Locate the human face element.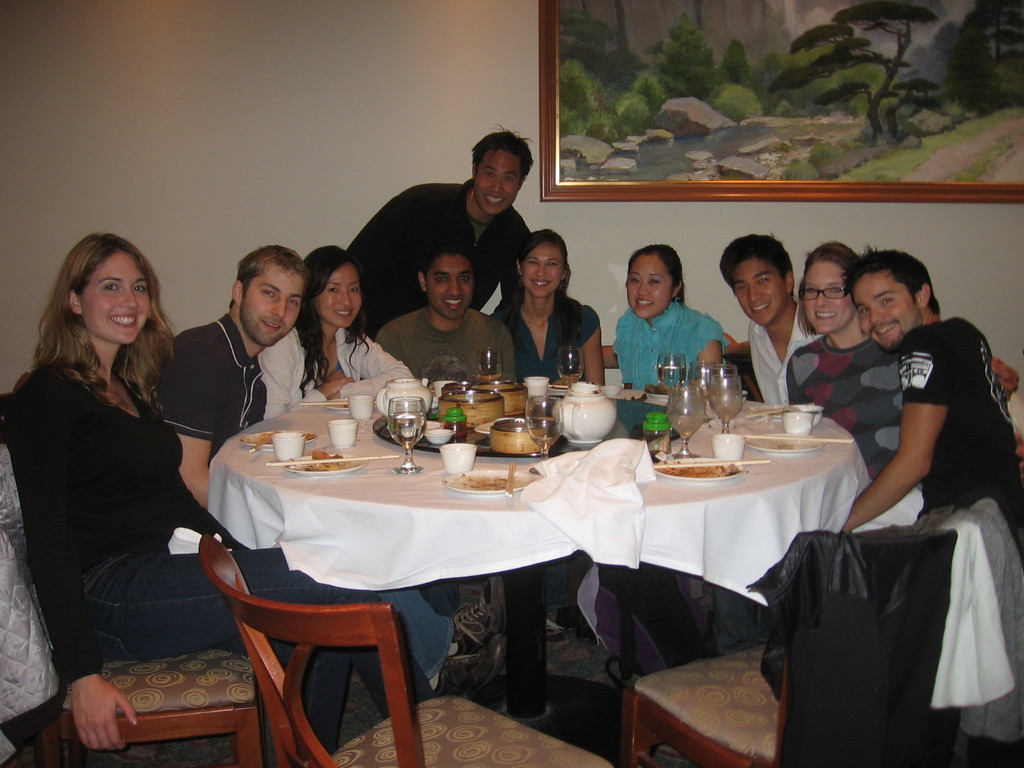
Element bbox: [left=76, top=245, right=146, bottom=338].
